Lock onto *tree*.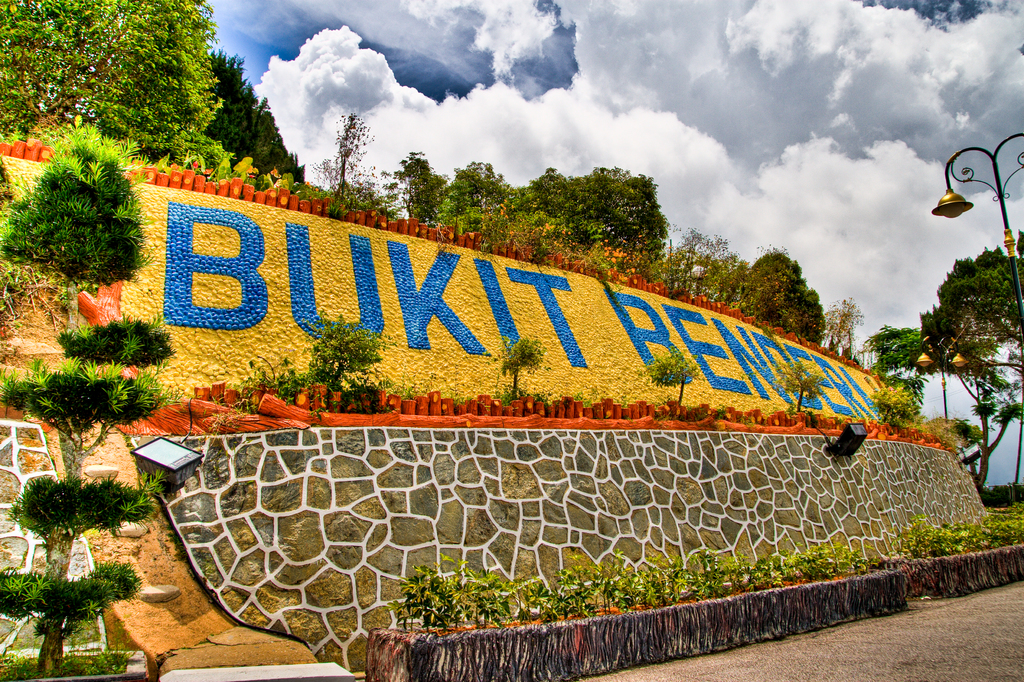
Locked: box(797, 286, 822, 345).
